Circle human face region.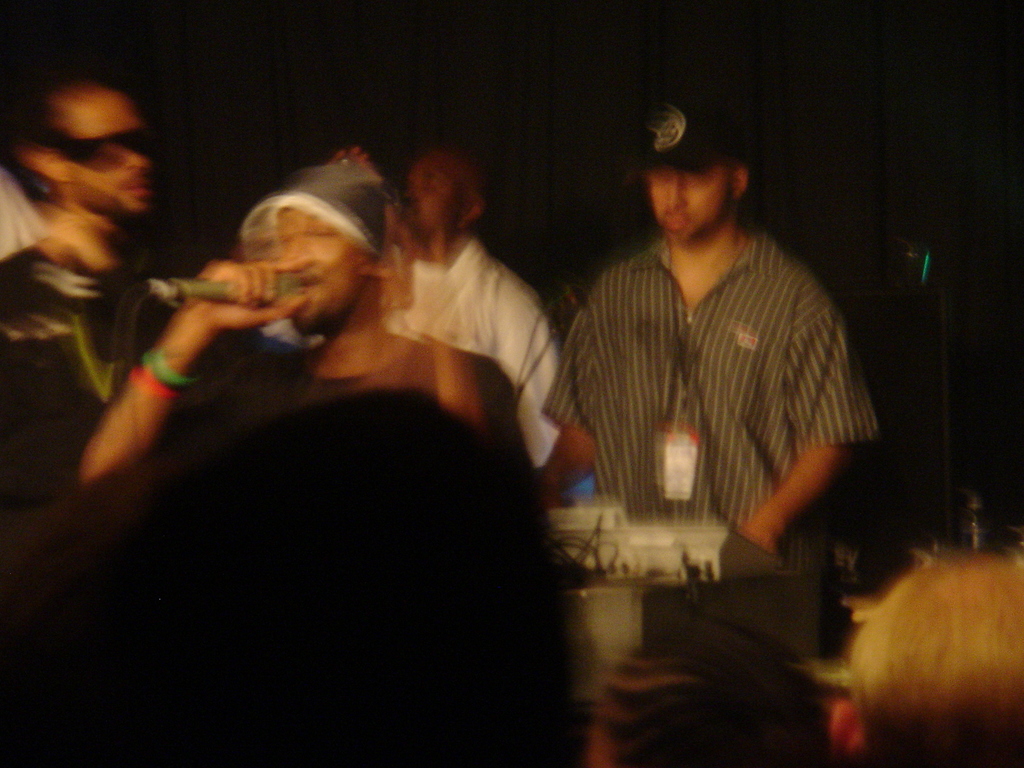
Region: [left=648, top=162, right=732, bottom=241].
